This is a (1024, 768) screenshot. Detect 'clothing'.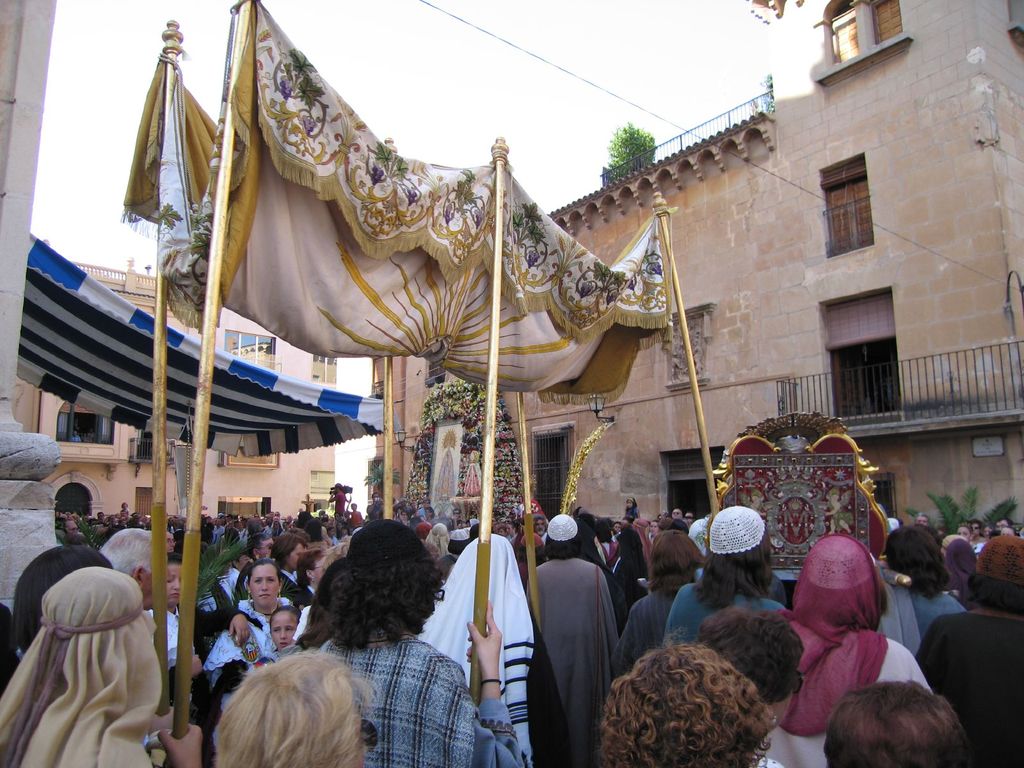
[435,454,455,501].
